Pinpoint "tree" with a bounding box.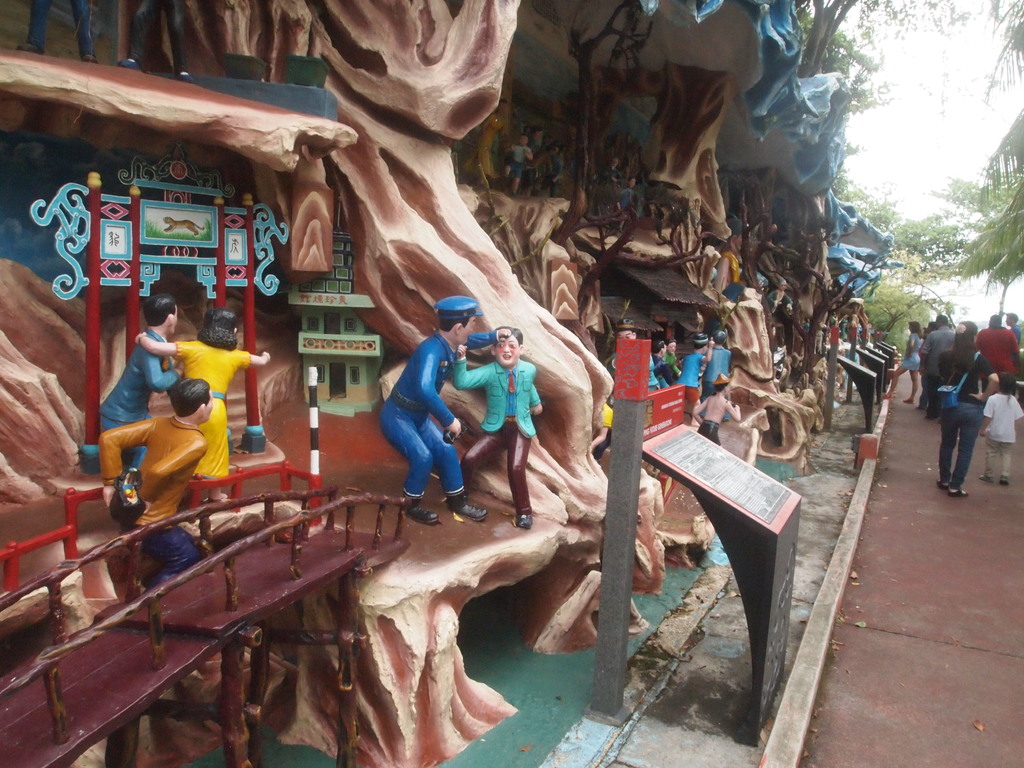
crop(794, 0, 902, 184).
